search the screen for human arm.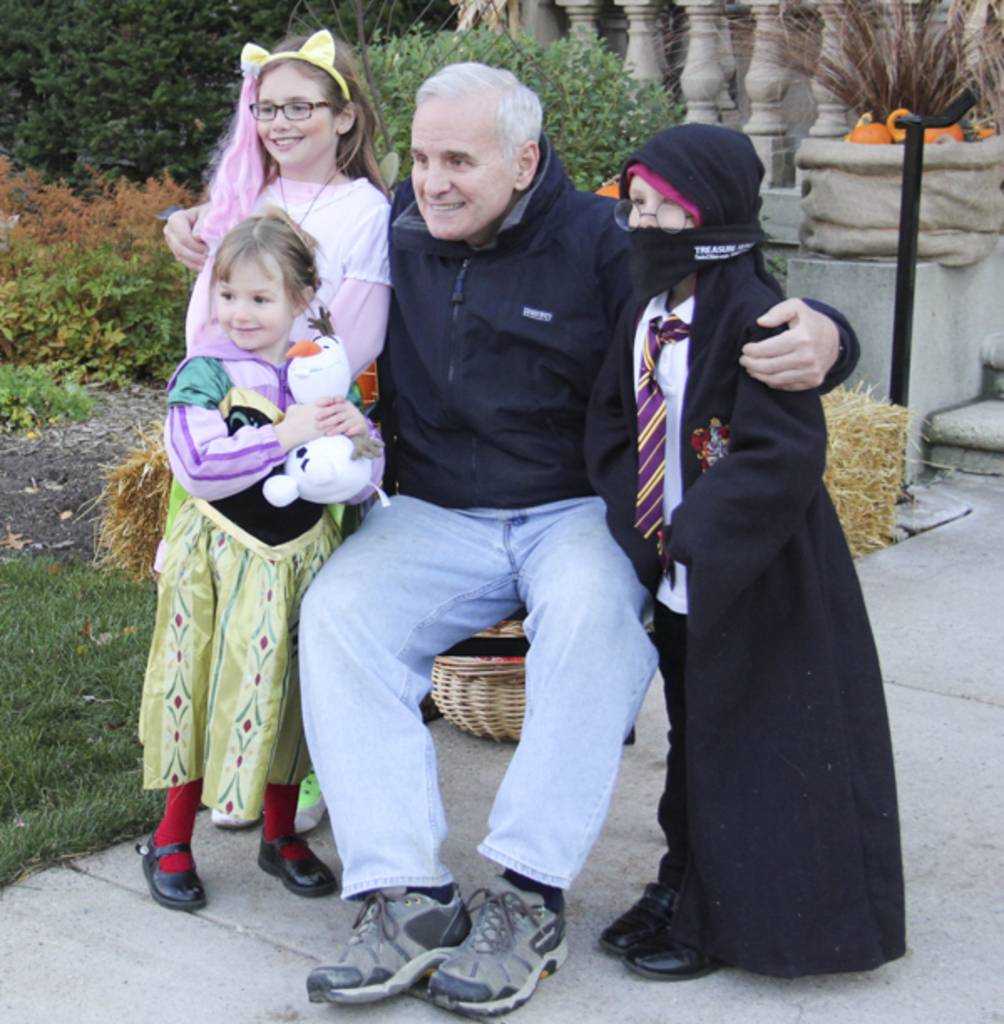
Found at select_region(746, 279, 848, 433).
